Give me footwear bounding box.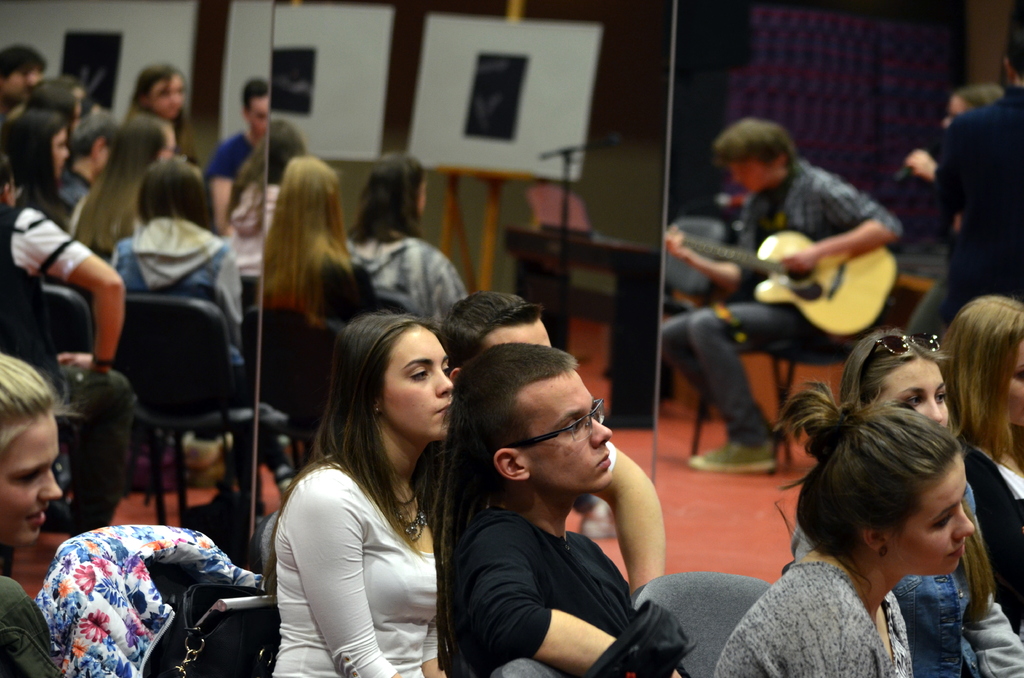
left=684, top=436, right=774, bottom=478.
